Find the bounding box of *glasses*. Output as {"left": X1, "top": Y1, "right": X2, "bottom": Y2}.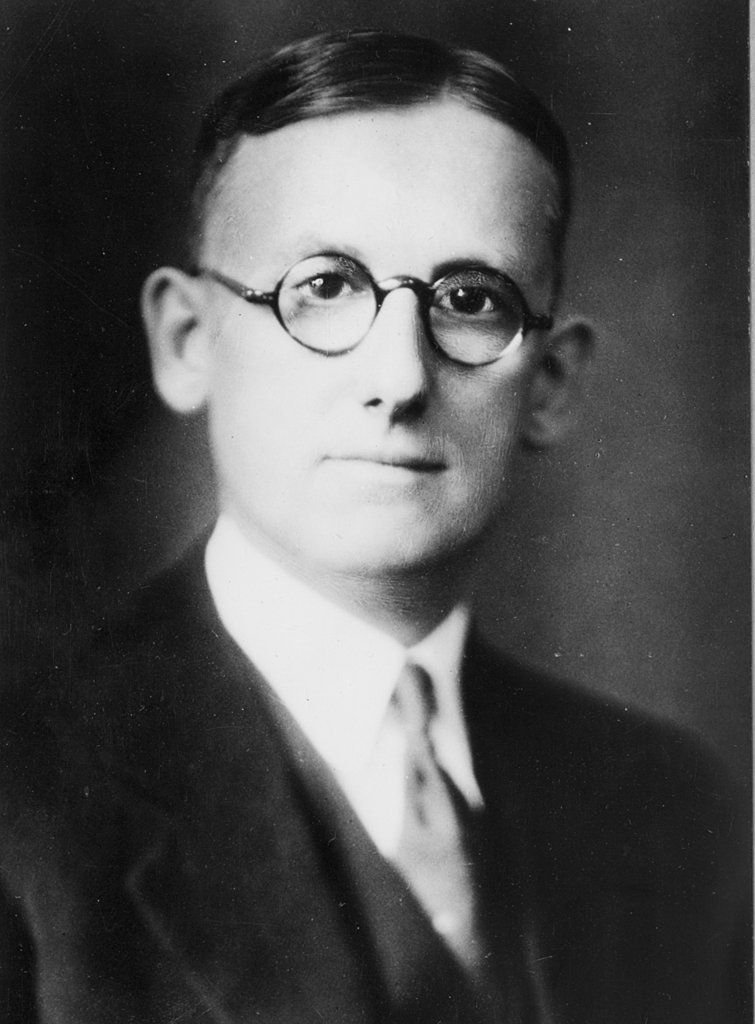
{"left": 193, "top": 247, "right": 556, "bottom": 364}.
